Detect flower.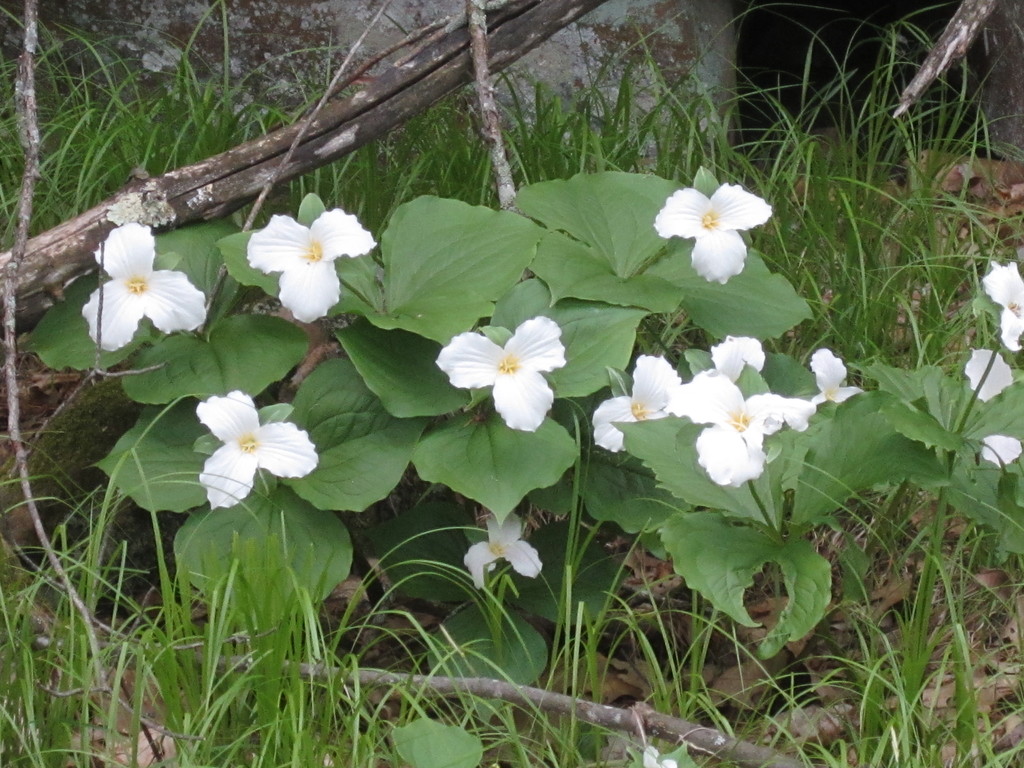
Detected at box=[80, 221, 210, 353].
